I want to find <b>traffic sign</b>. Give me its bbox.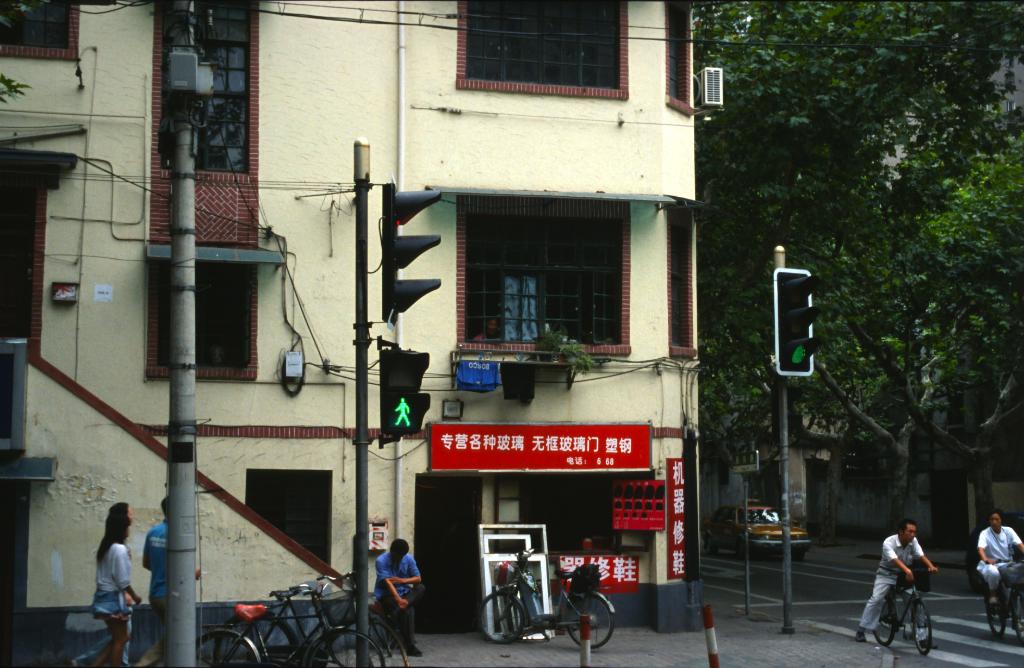
bbox=(379, 177, 440, 323).
